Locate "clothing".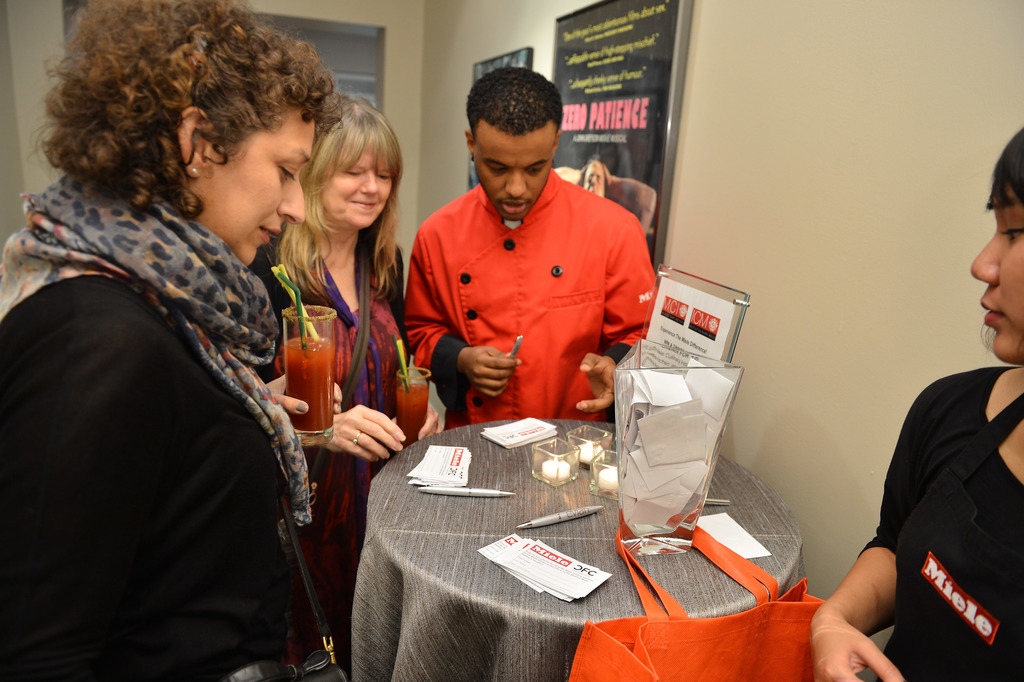
Bounding box: select_region(399, 149, 668, 441).
